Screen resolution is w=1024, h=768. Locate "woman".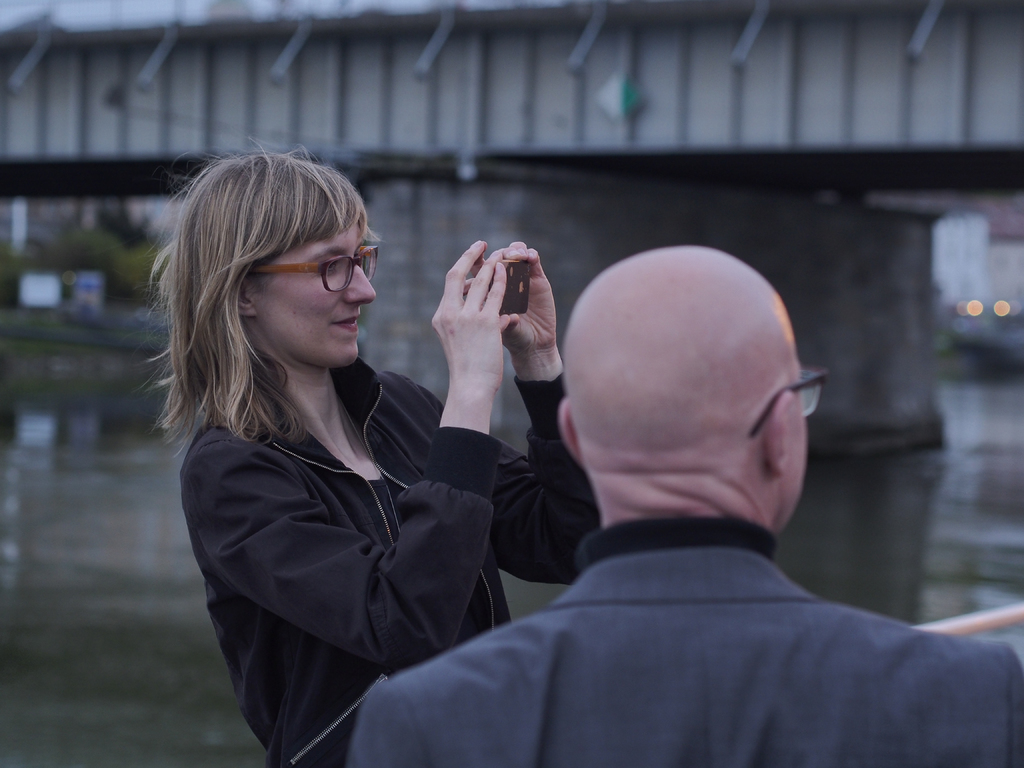
171:157:552:760.
